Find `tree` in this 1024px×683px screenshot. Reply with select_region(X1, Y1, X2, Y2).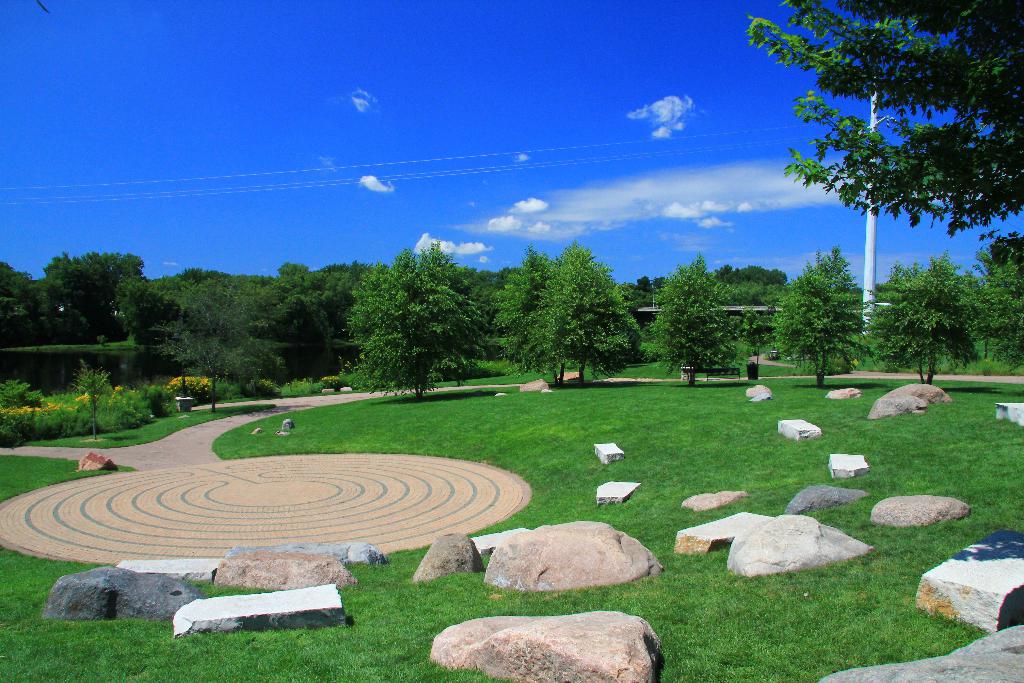
select_region(351, 238, 484, 392).
